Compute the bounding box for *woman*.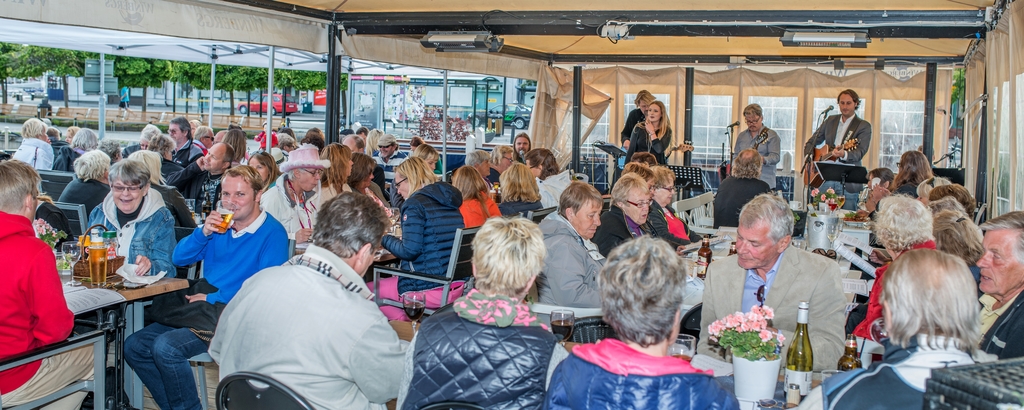
<region>244, 150, 282, 194</region>.
